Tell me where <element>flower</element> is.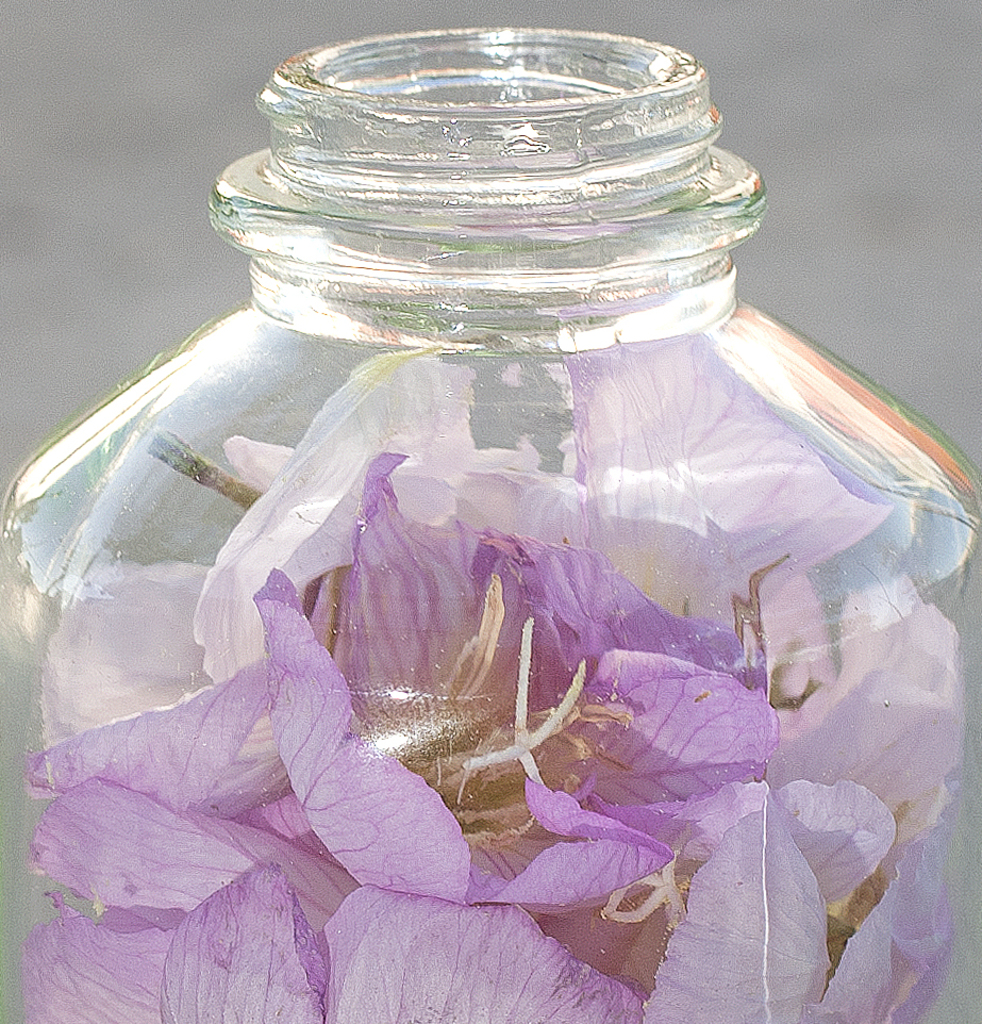
<element>flower</element> is at x1=6, y1=346, x2=971, y2=1023.
